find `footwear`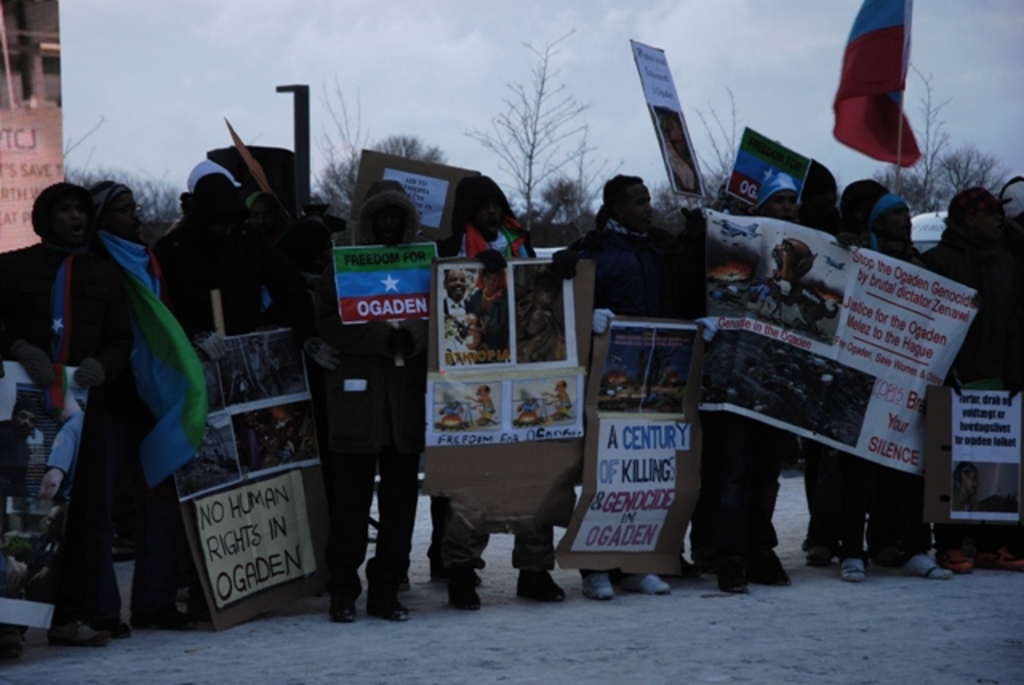
x1=510 y1=547 x2=568 y2=605
